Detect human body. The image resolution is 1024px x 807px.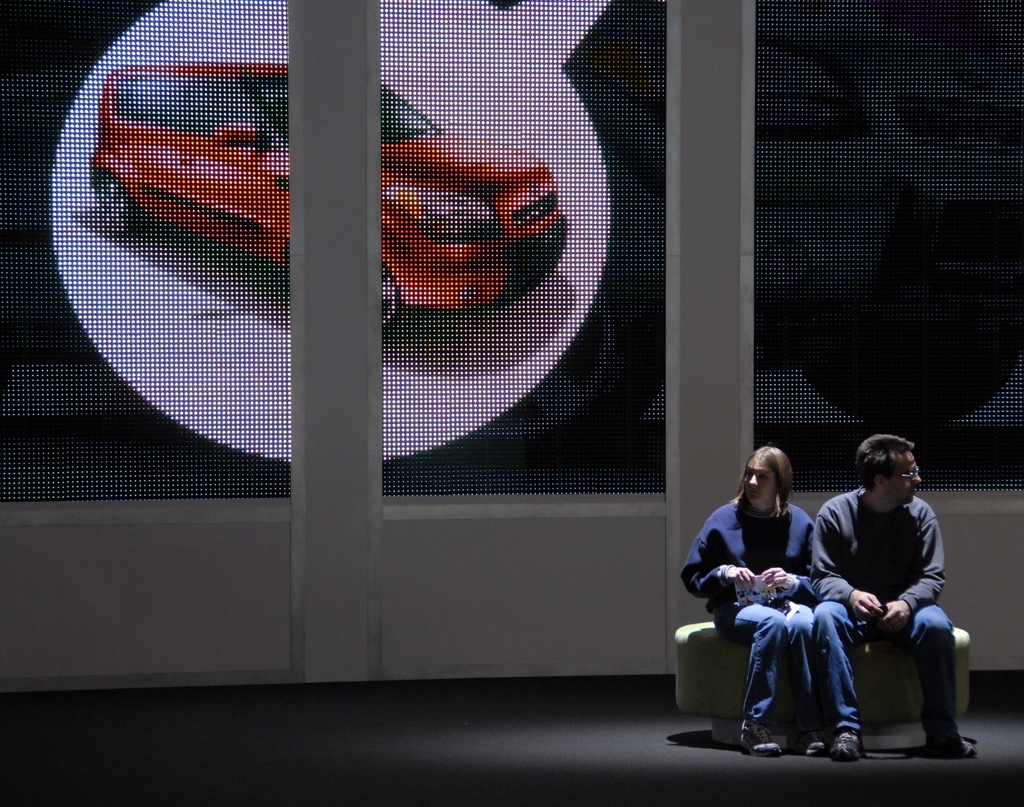
<region>681, 445, 826, 766</region>.
